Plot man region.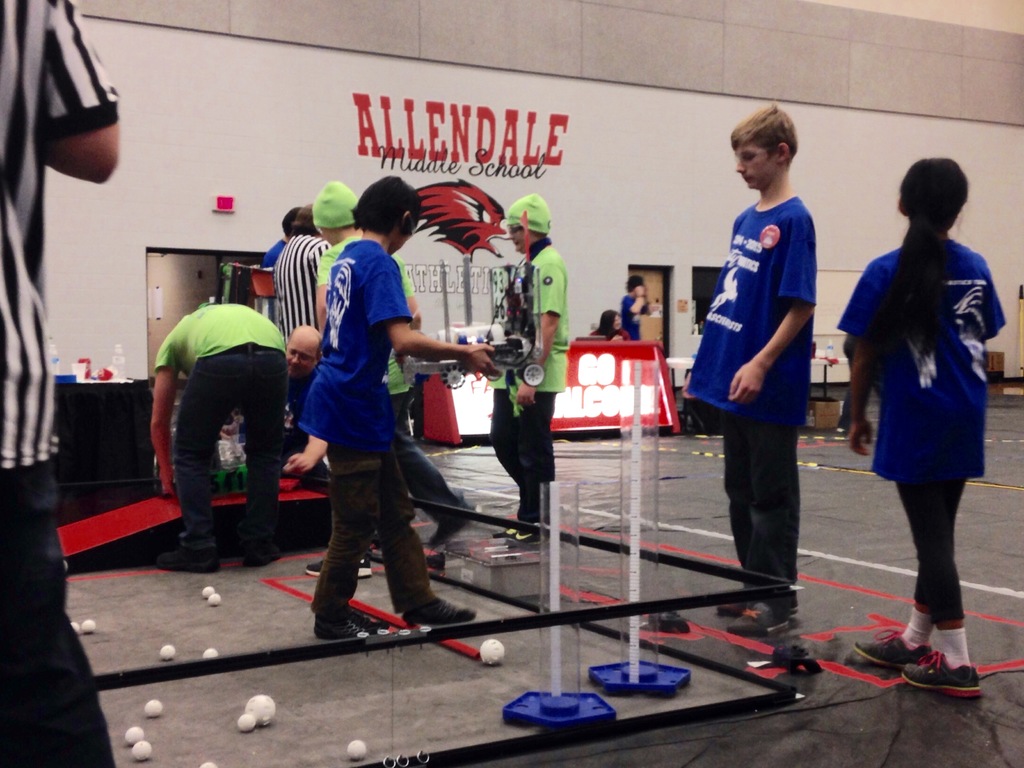
Plotted at BBox(279, 330, 327, 484).
